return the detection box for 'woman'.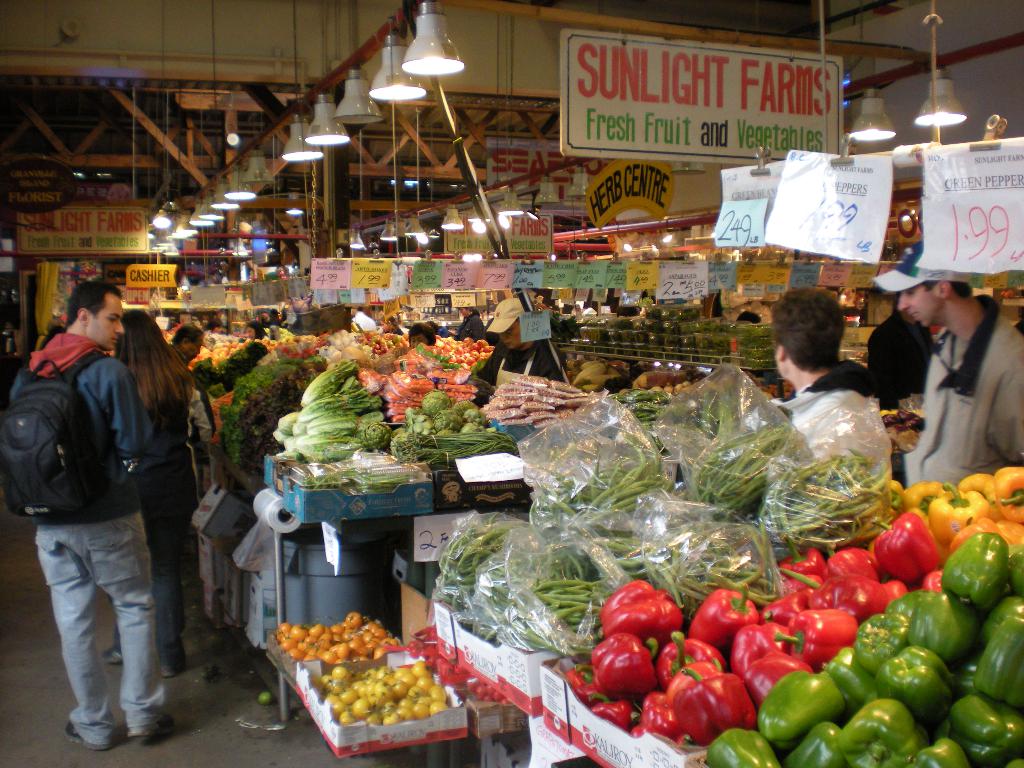
box=[102, 310, 197, 678].
